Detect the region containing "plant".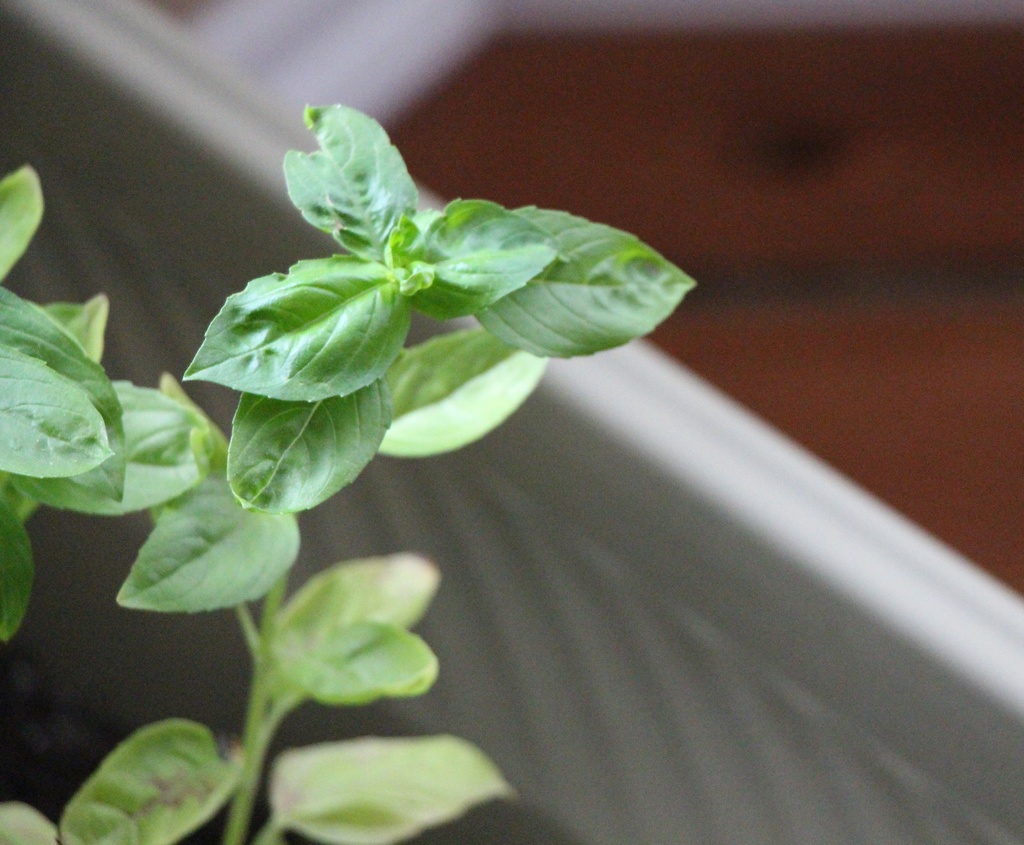
<bbox>0, 96, 695, 844</bbox>.
